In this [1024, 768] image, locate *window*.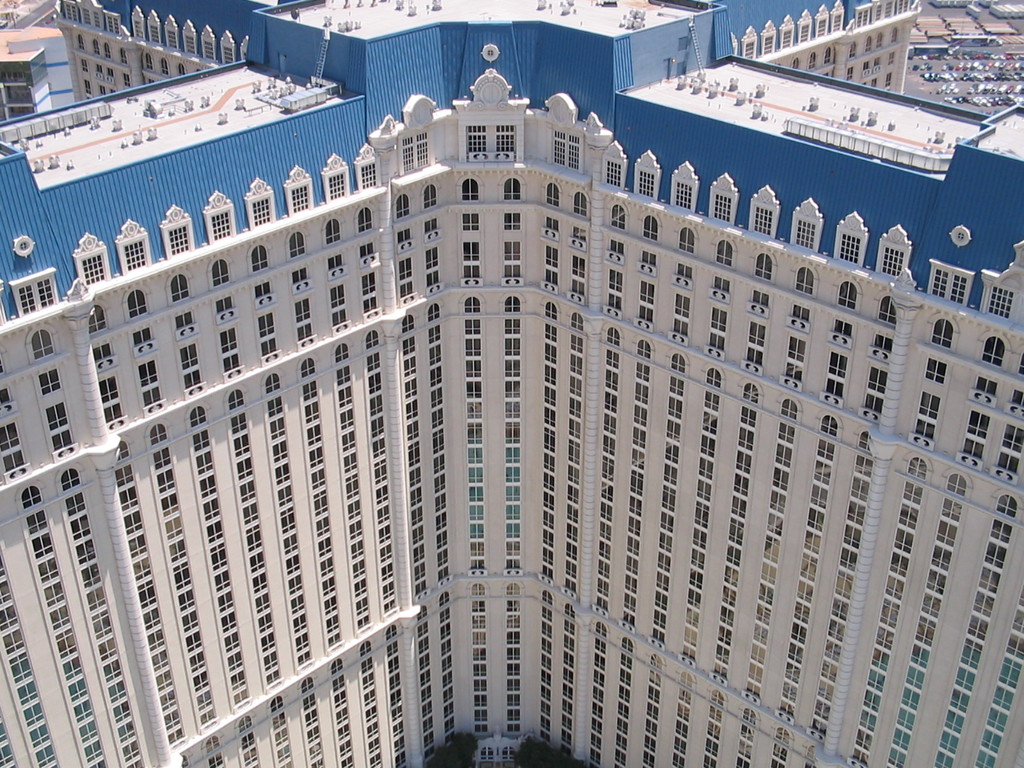
Bounding box: <box>81,713,95,747</box>.
